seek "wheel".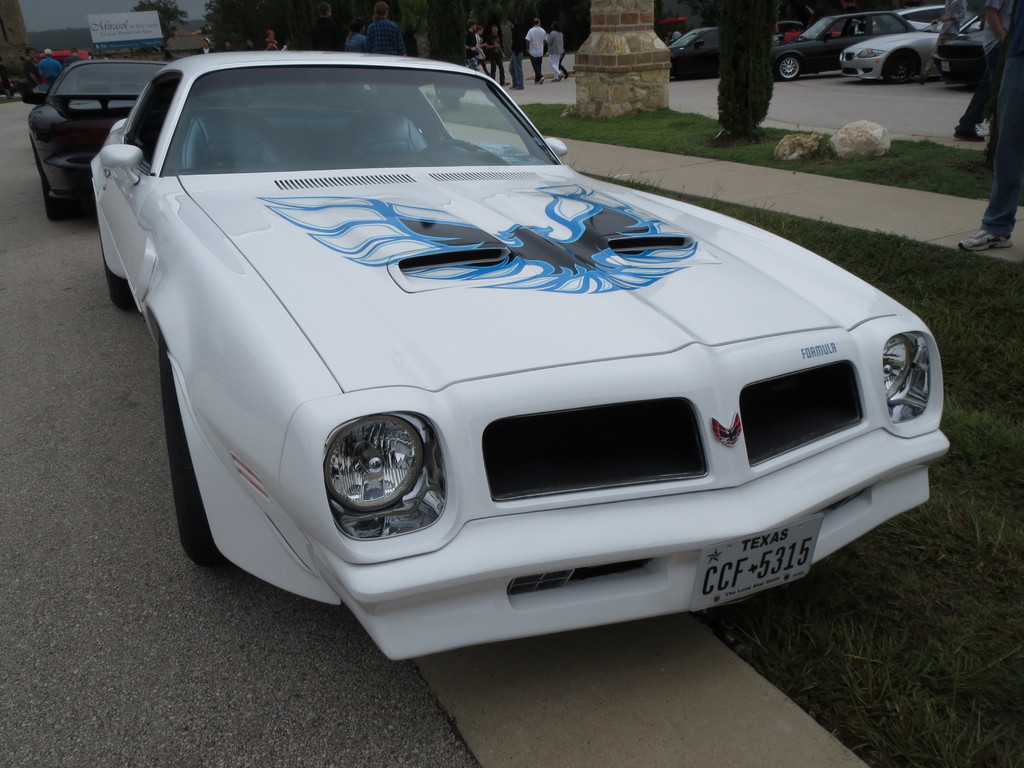
bbox=[420, 137, 475, 154].
